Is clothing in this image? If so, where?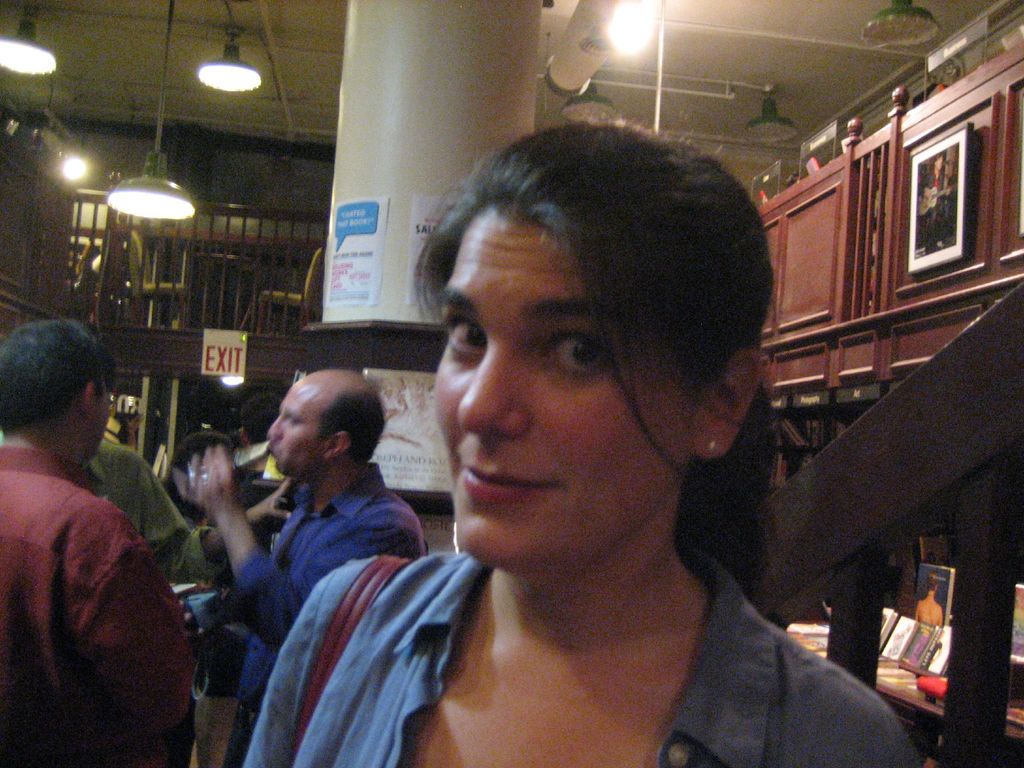
Yes, at [x1=220, y1=463, x2=416, y2=767].
